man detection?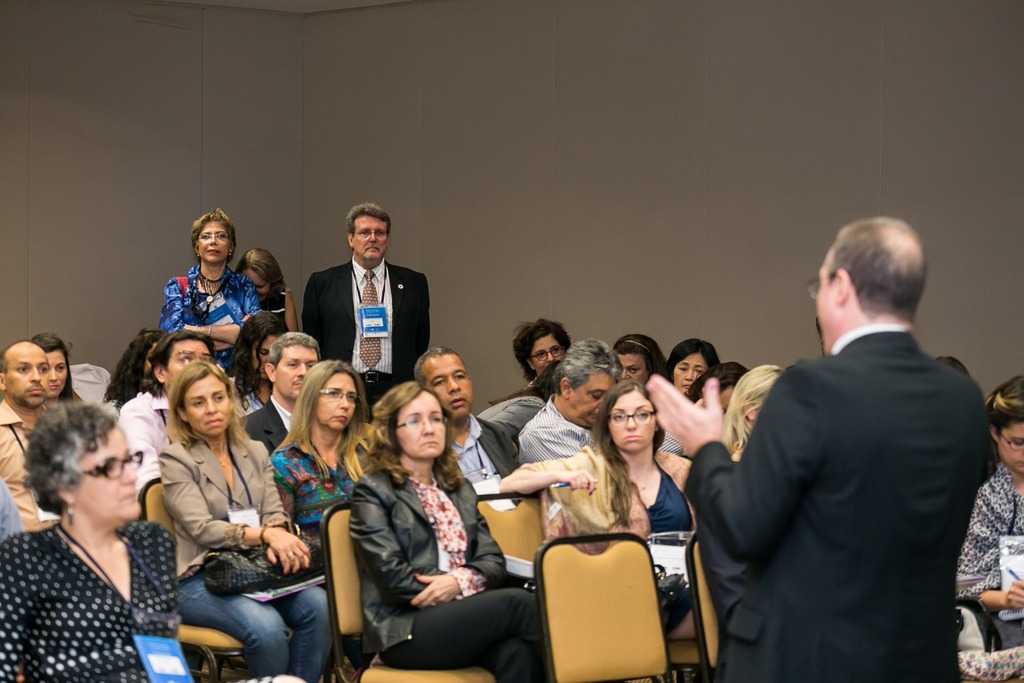
{"x1": 698, "y1": 202, "x2": 1004, "y2": 682}
